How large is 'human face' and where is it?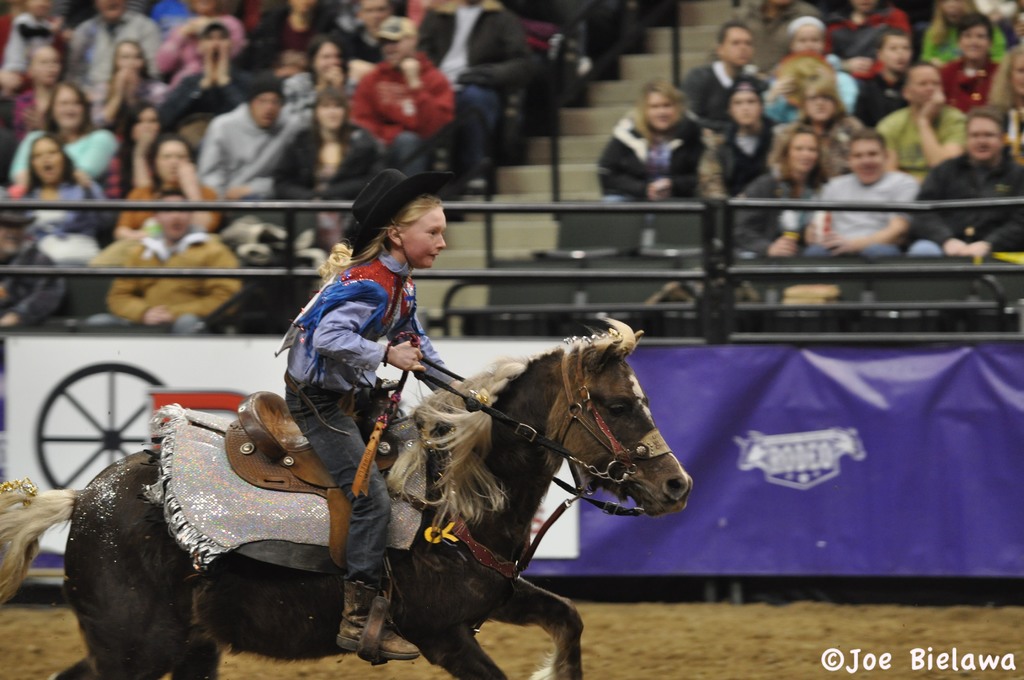
Bounding box: 53,87,84,126.
